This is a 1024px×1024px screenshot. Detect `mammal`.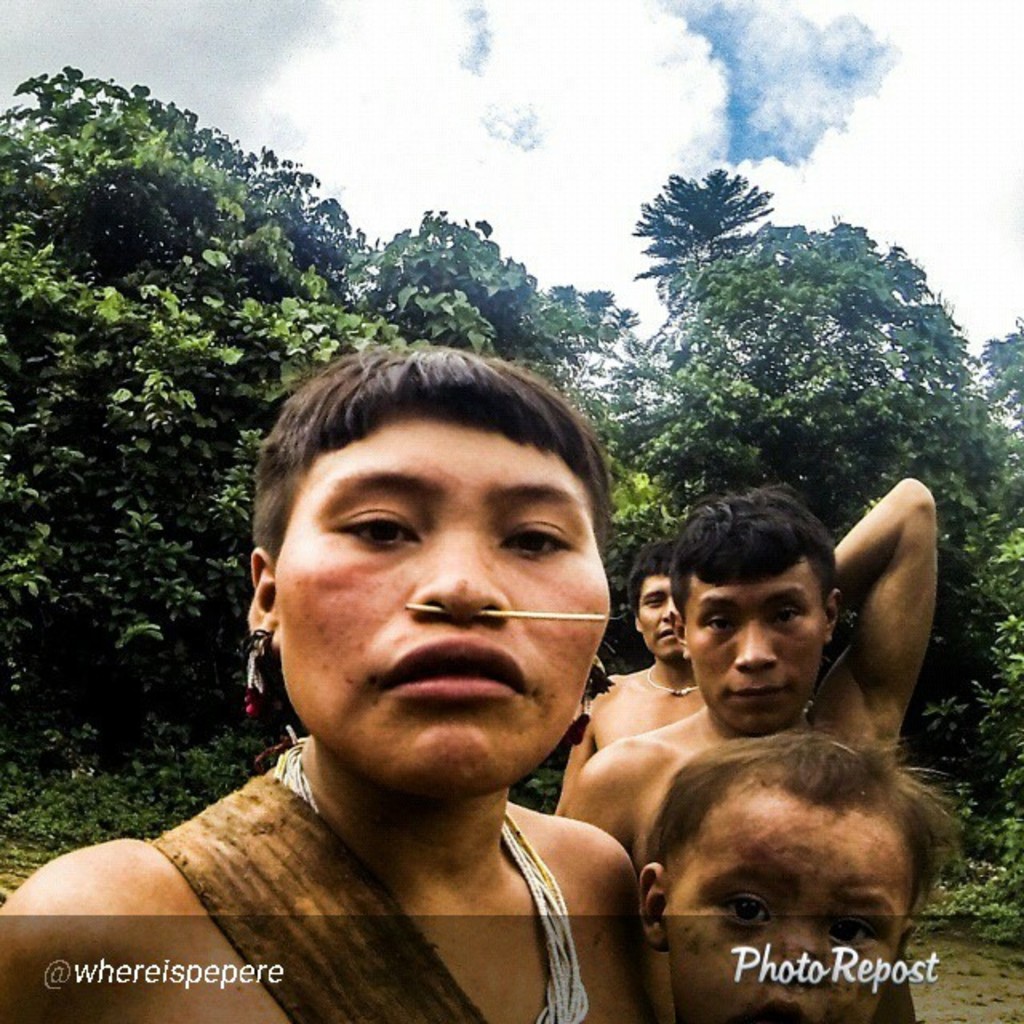
{"left": 542, "top": 536, "right": 701, "bottom": 819}.
